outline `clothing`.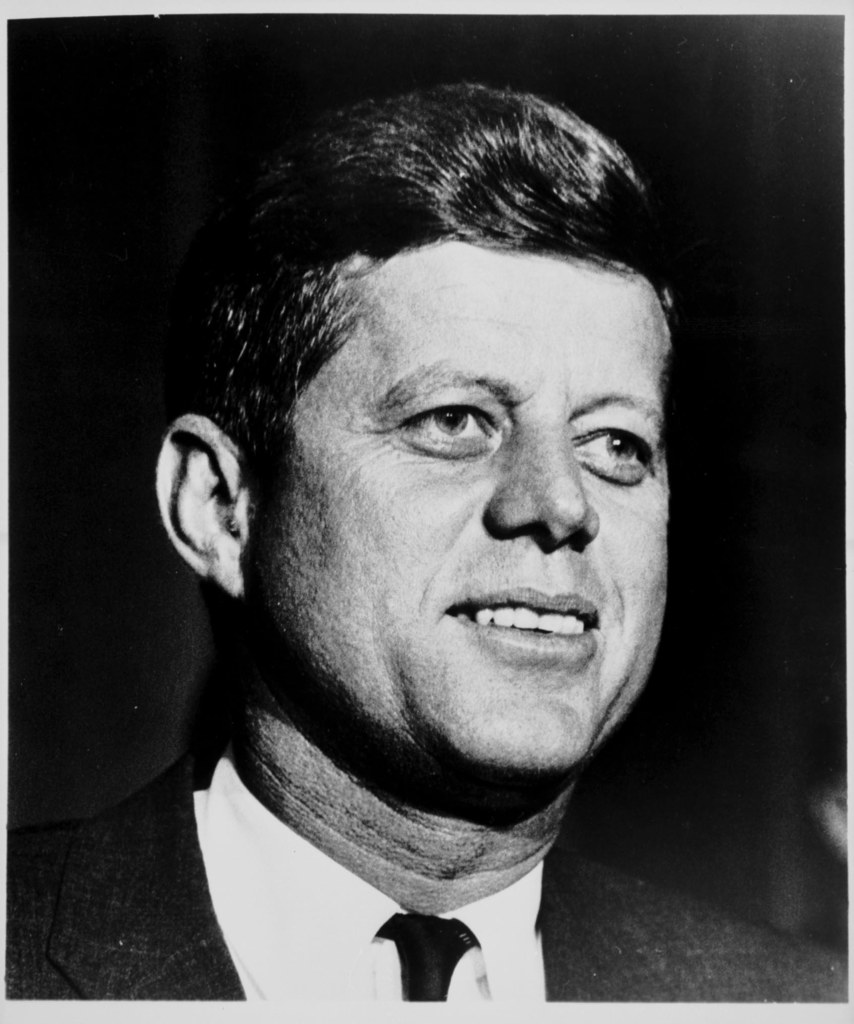
Outline: x1=72 y1=628 x2=729 y2=1002.
